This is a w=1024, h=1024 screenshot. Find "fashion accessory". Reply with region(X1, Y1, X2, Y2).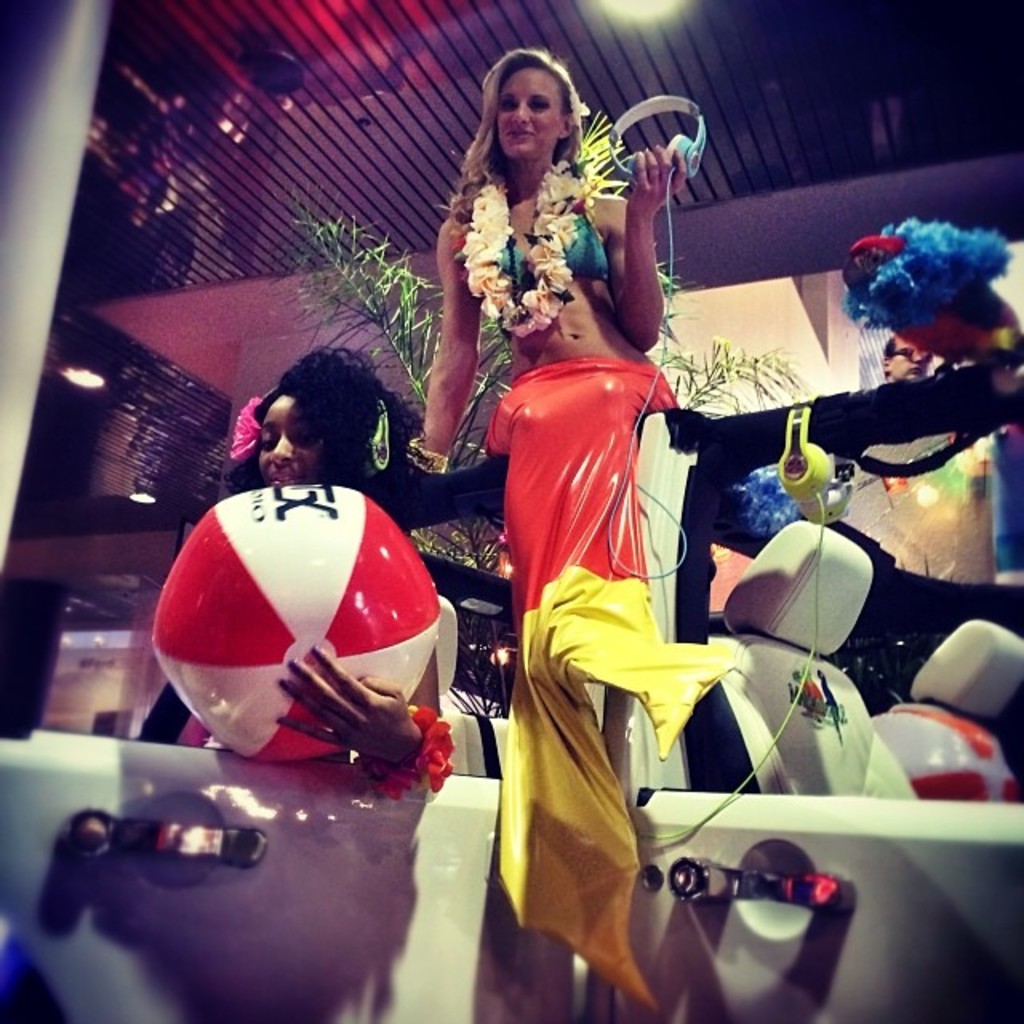
region(366, 699, 456, 802).
